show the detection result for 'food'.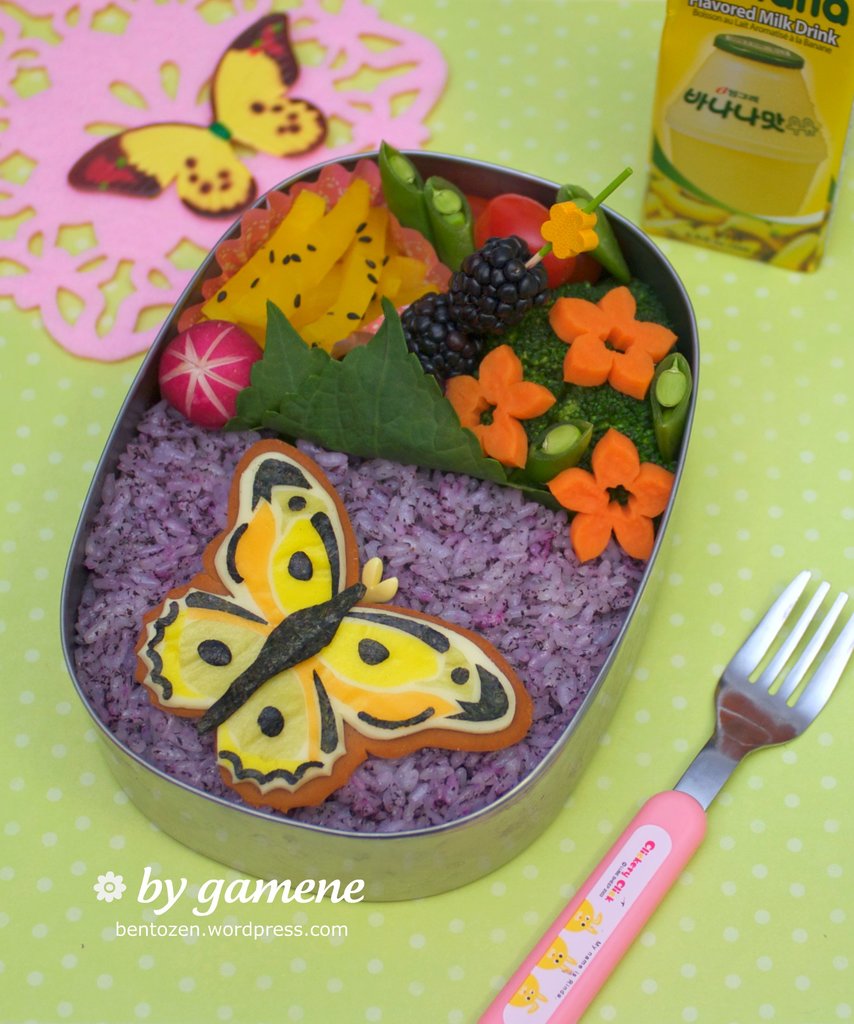
bbox(73, 146, 684, 830).
